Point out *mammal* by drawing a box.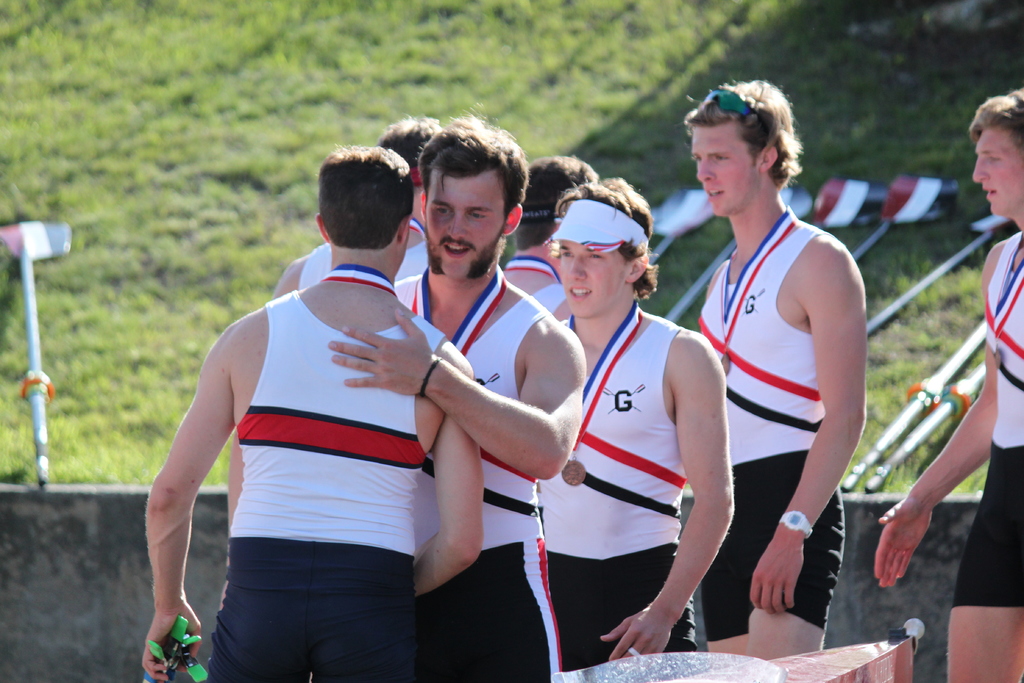
<bbox>402, 101, 582, 682</bbox>.
